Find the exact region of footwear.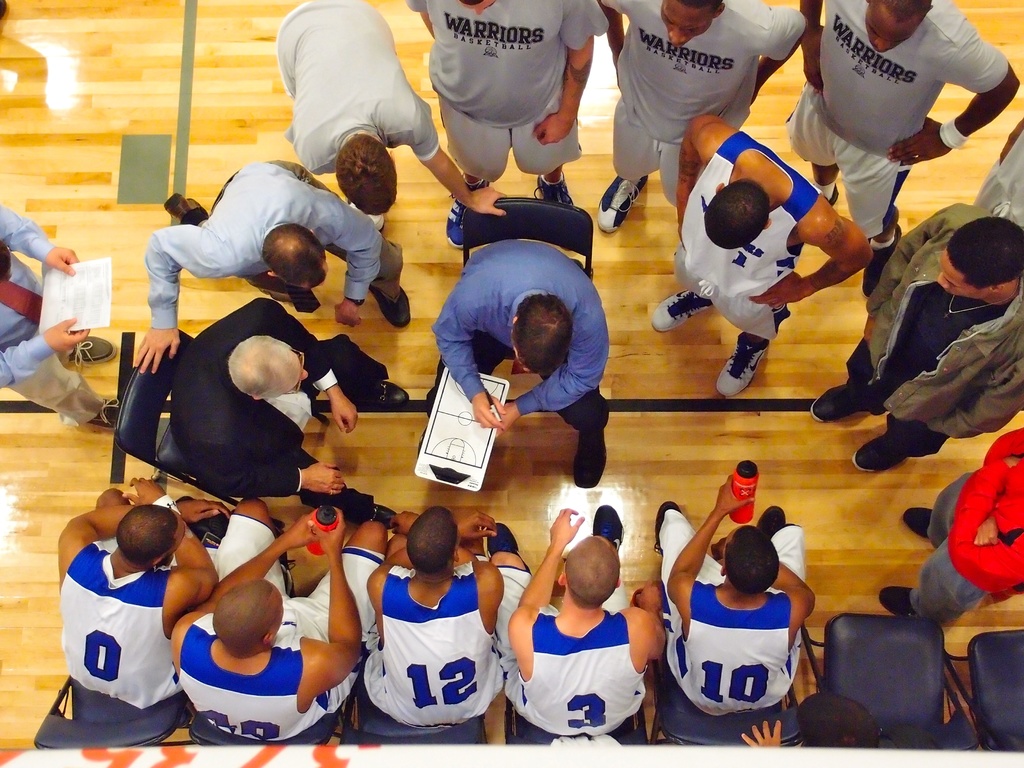
Exact region: BBox(812, 382, 865, 424).
